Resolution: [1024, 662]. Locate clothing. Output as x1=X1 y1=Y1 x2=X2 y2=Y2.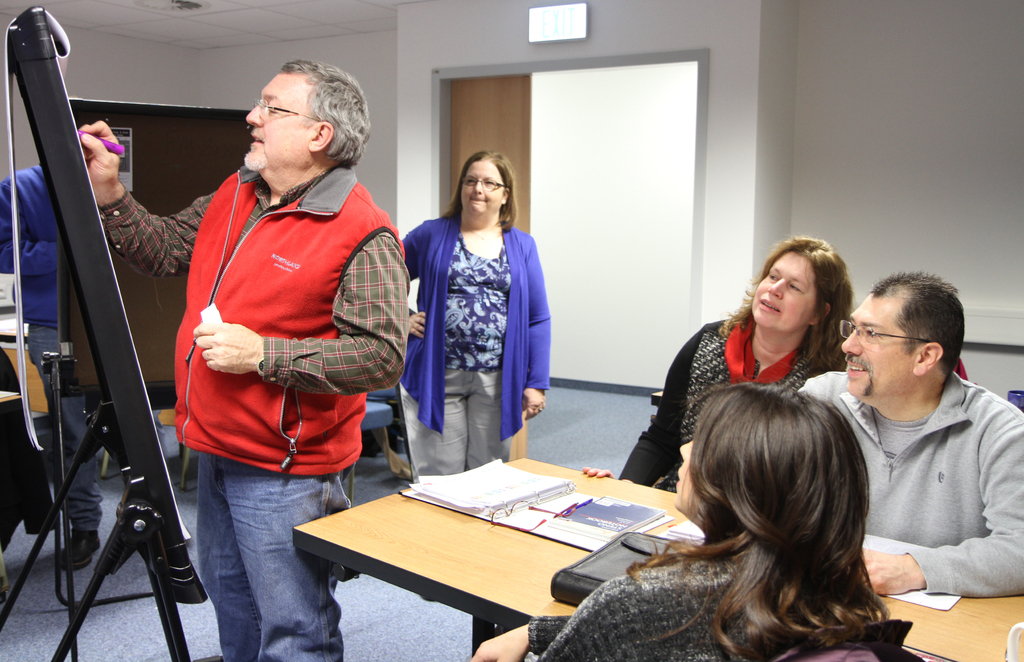
x1=397 y1=191 x2=554 y2=481.
